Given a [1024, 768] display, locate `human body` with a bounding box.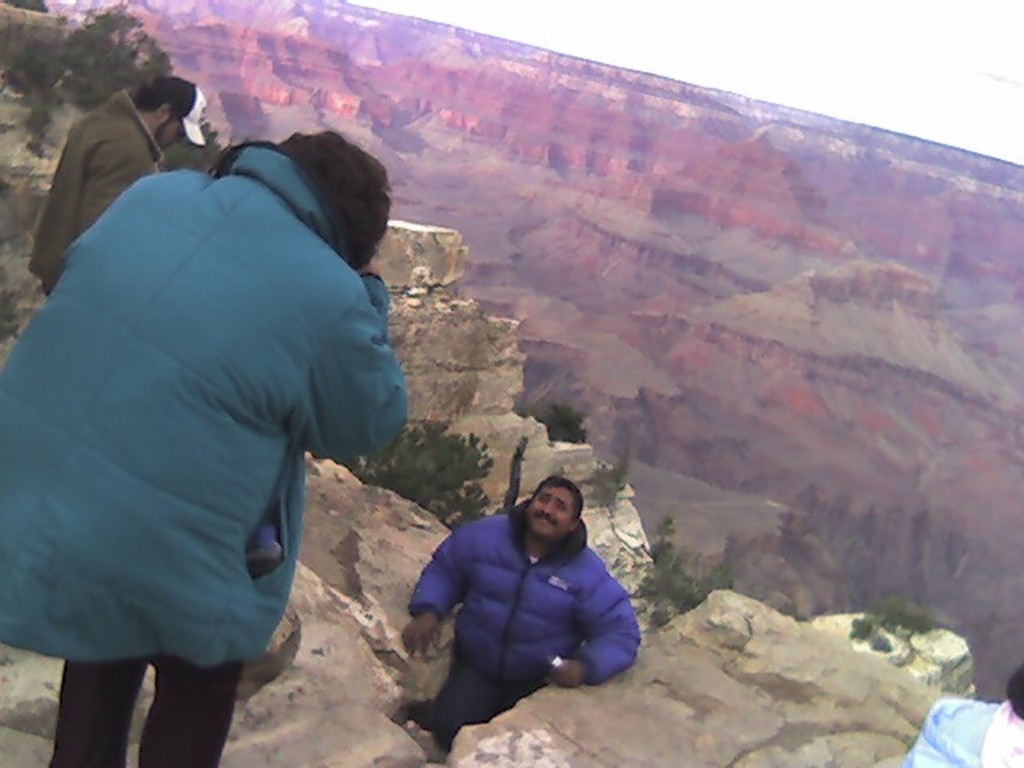
Located: left=30, top=77, right=211, bottom=296.
